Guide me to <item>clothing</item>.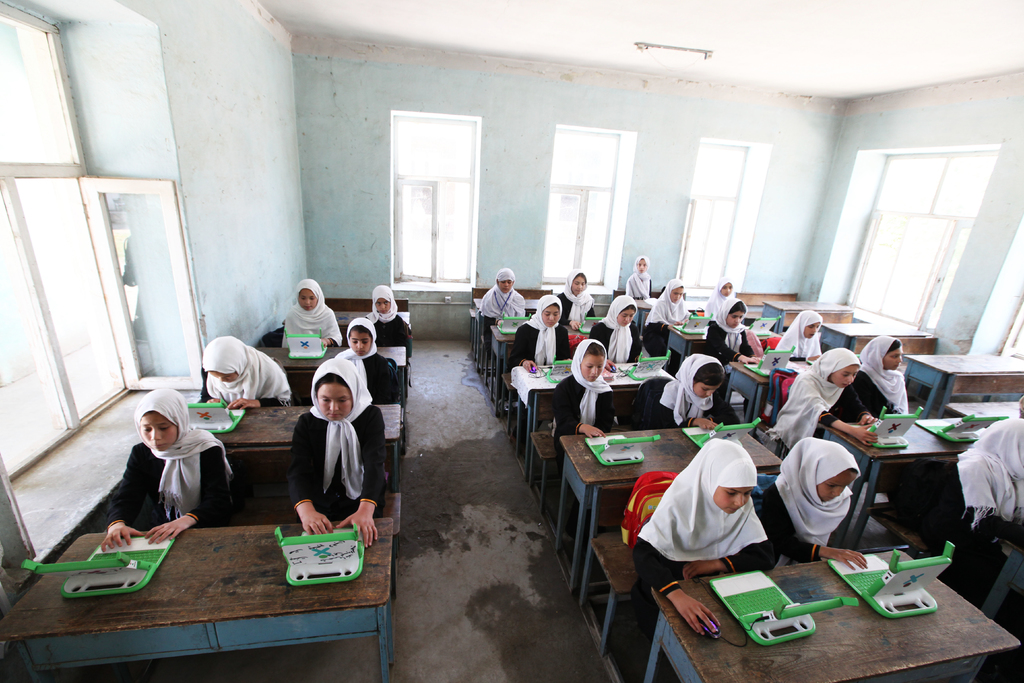
Guidance: <box>703,275,734,310</box>.
